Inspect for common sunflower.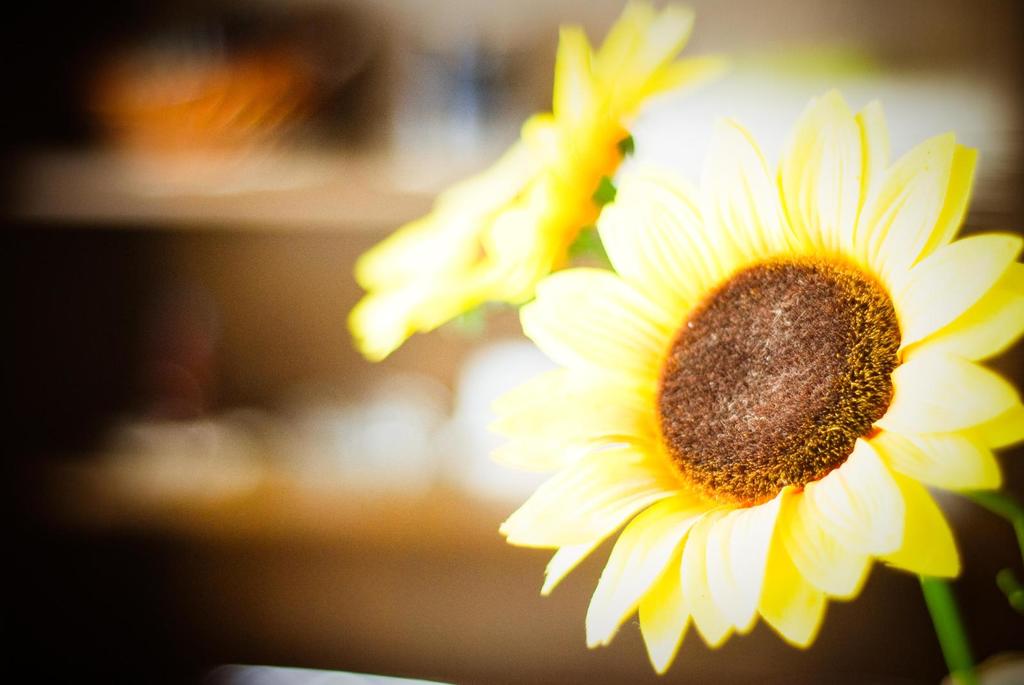
Inspection: select_region(340, 0, 726, 363).
